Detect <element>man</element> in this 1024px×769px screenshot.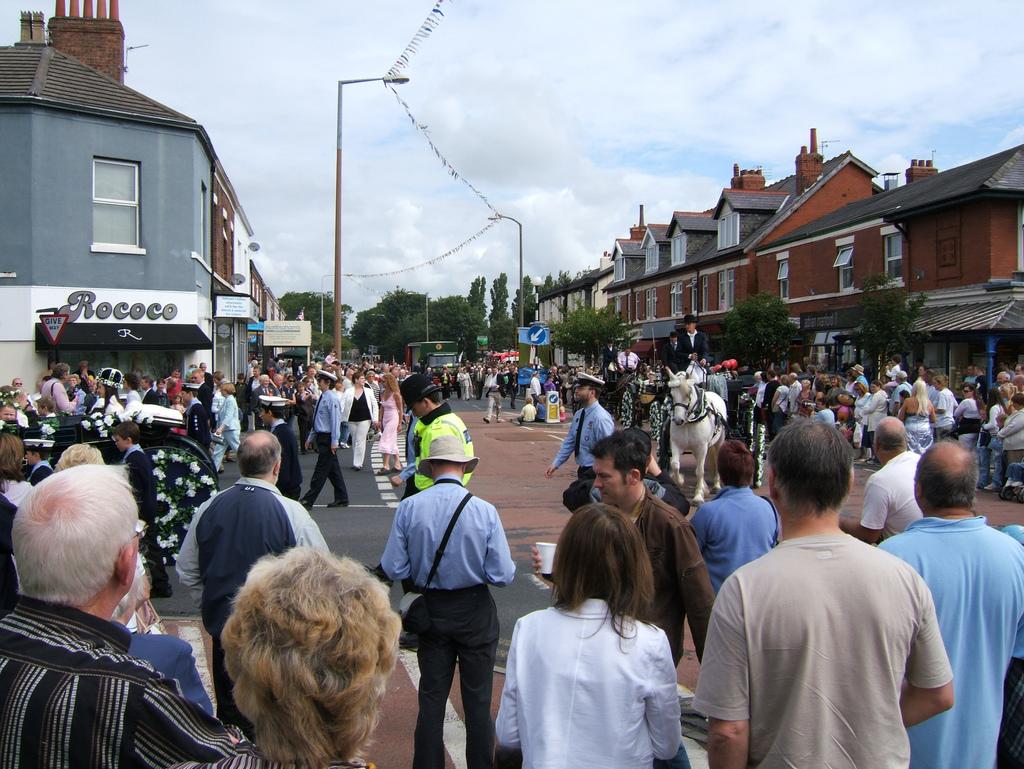
Detection: box(544, 370, 616, 478).
